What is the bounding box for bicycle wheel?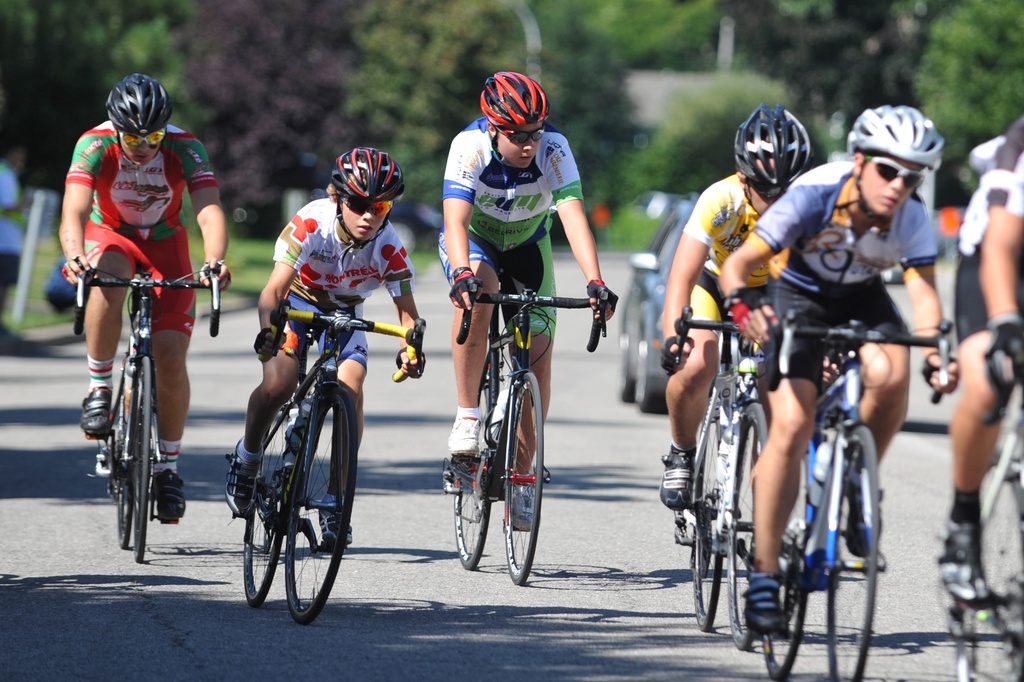
locate(131, 353, 163, 553).
